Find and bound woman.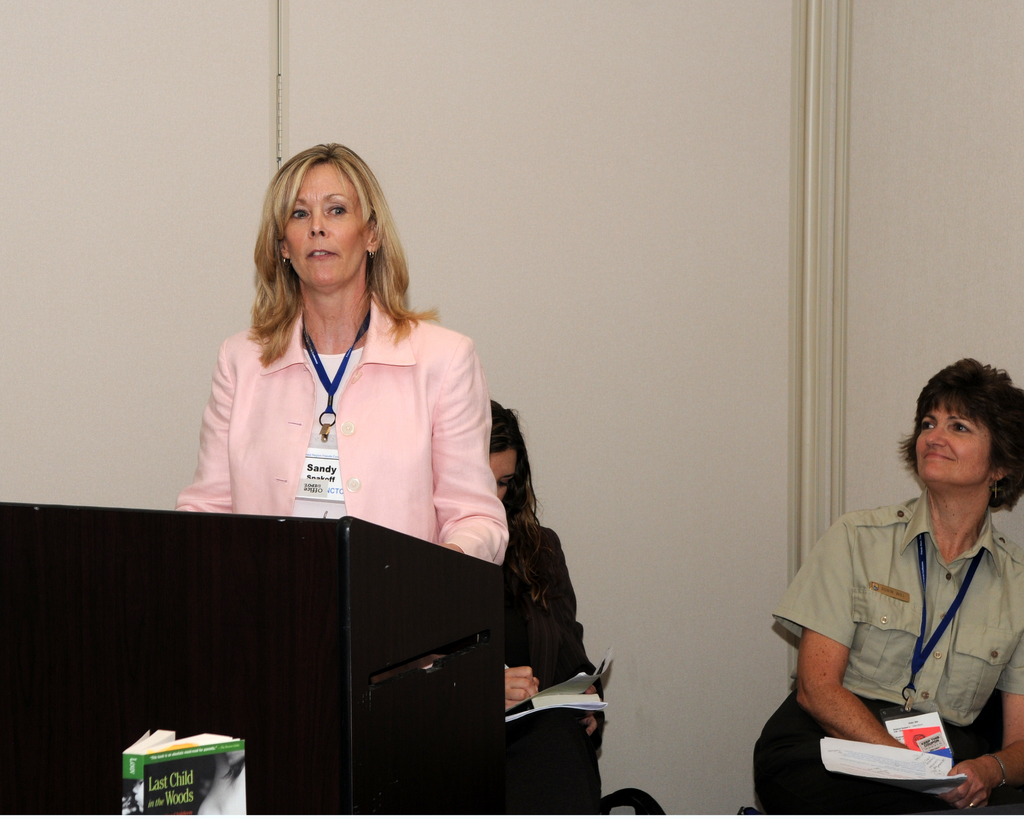
Bound: BBox(168, 139, 515, 564).
